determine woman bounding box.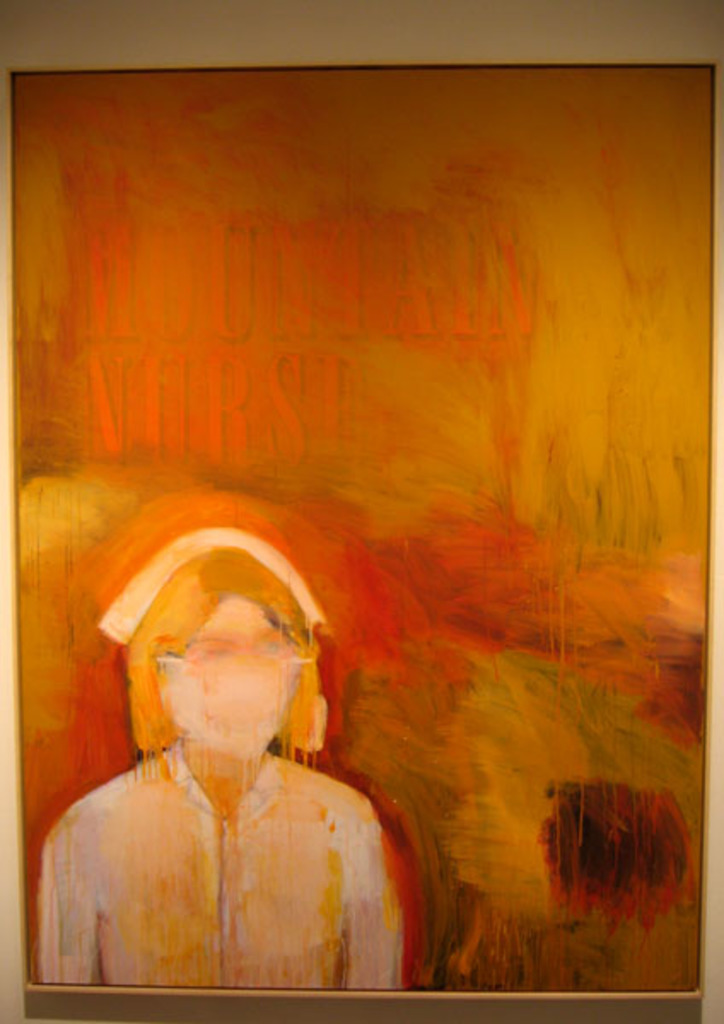
Determined: x1=46, y1=521, x2=425, y2=963.
